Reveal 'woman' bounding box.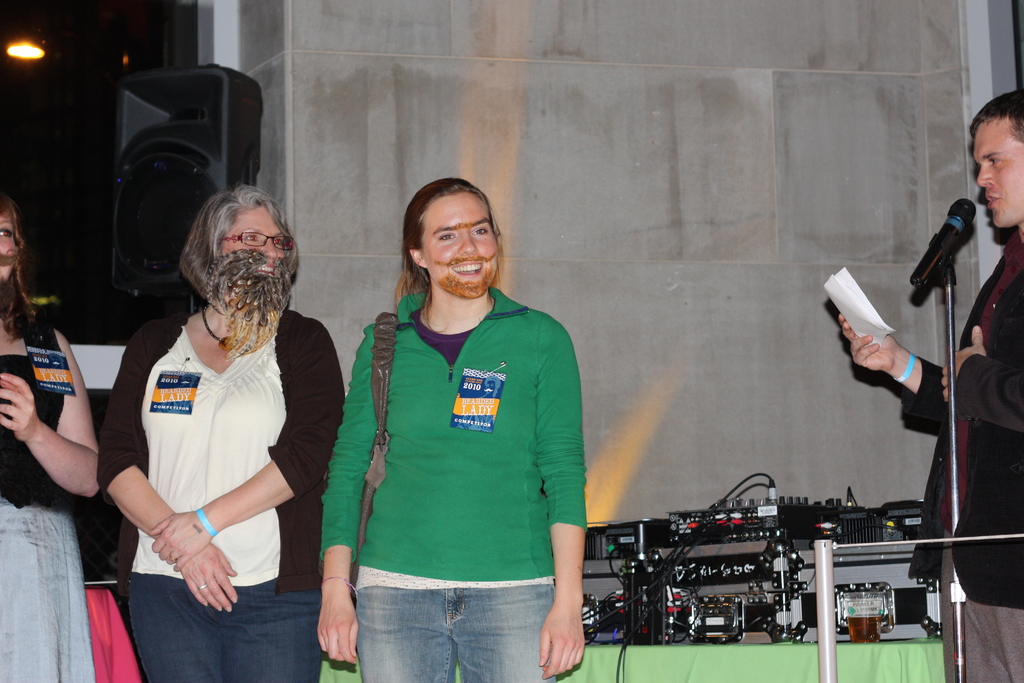
Revealed: <box>96,179,349,682</box>.
